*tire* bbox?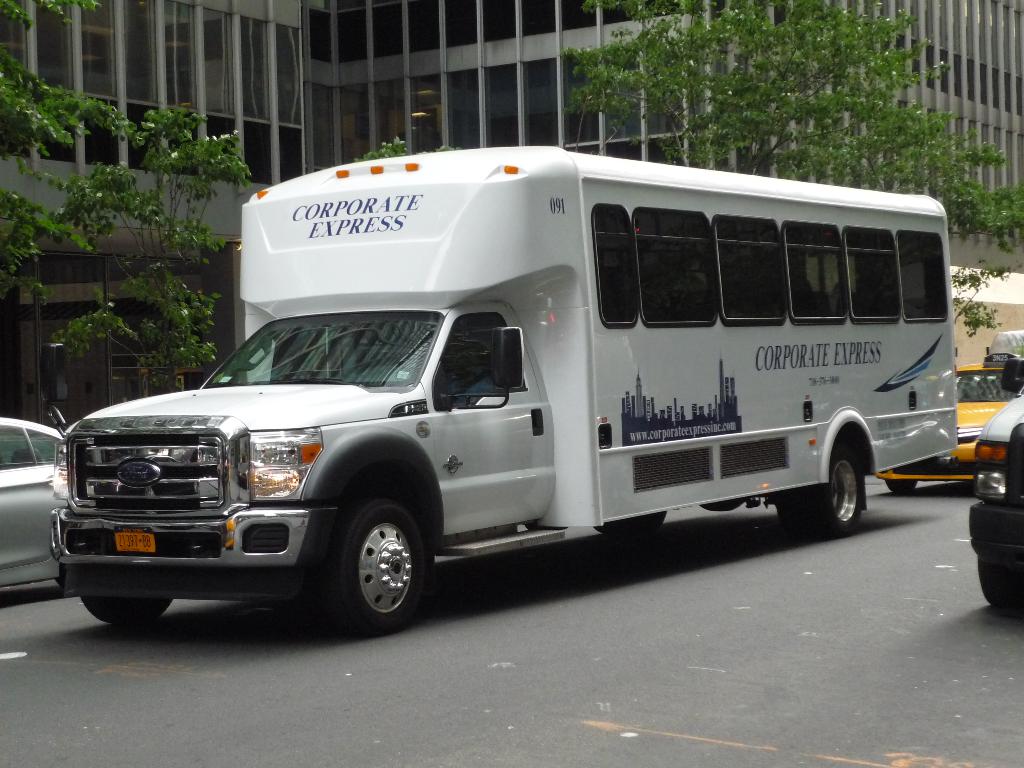
pyautogui.locateOnScreen(597, 504, 668, 543)
